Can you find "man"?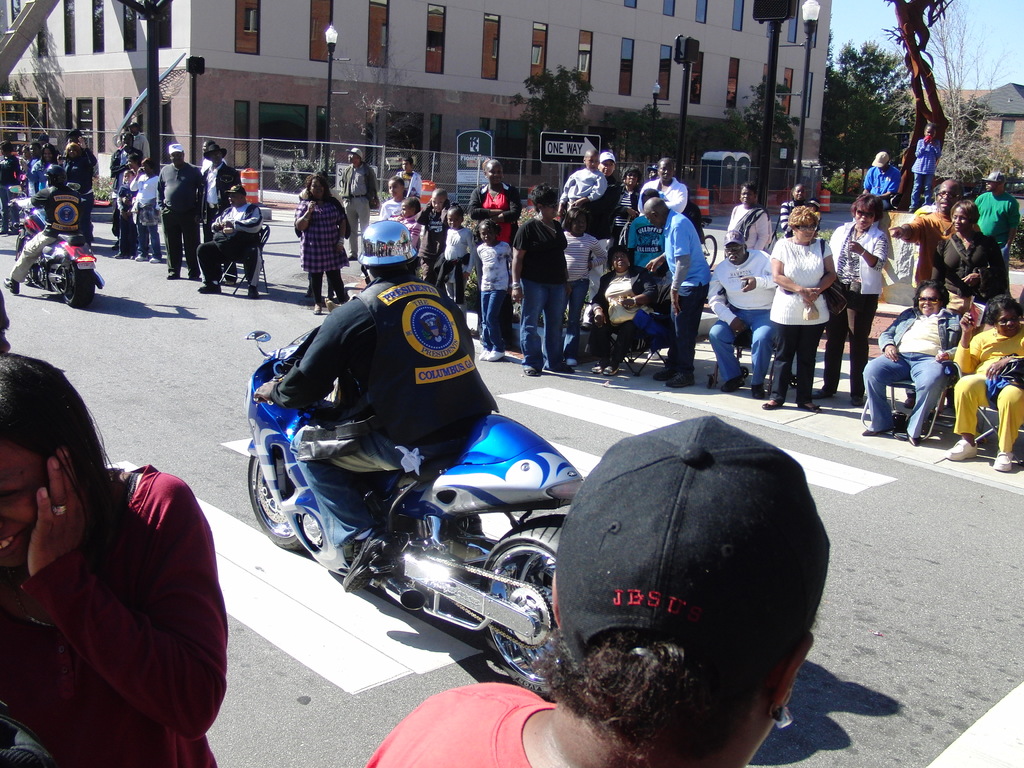
Yes, bounding box: bbox=[643, 158, 689, 212].
